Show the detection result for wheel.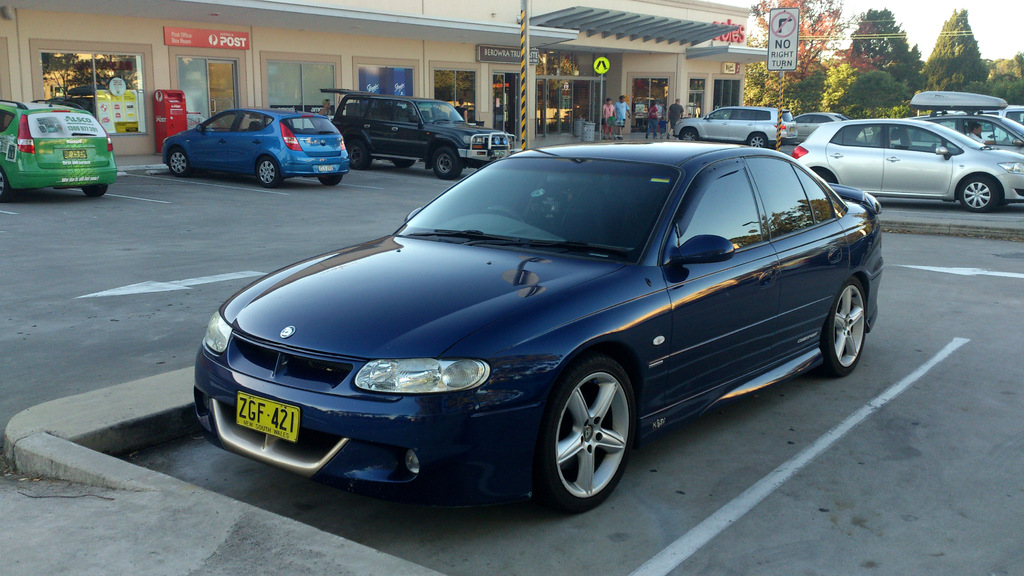
left=679, top=128, right=698, bottom=142.
